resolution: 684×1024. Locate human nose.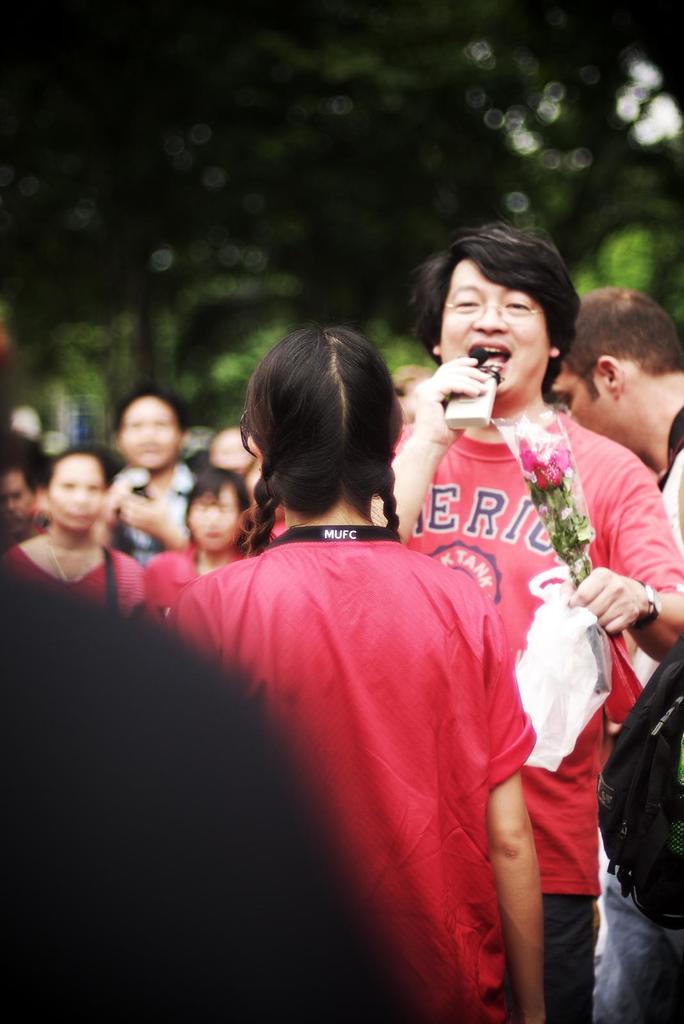
detection(471, 296, 505, 333).
